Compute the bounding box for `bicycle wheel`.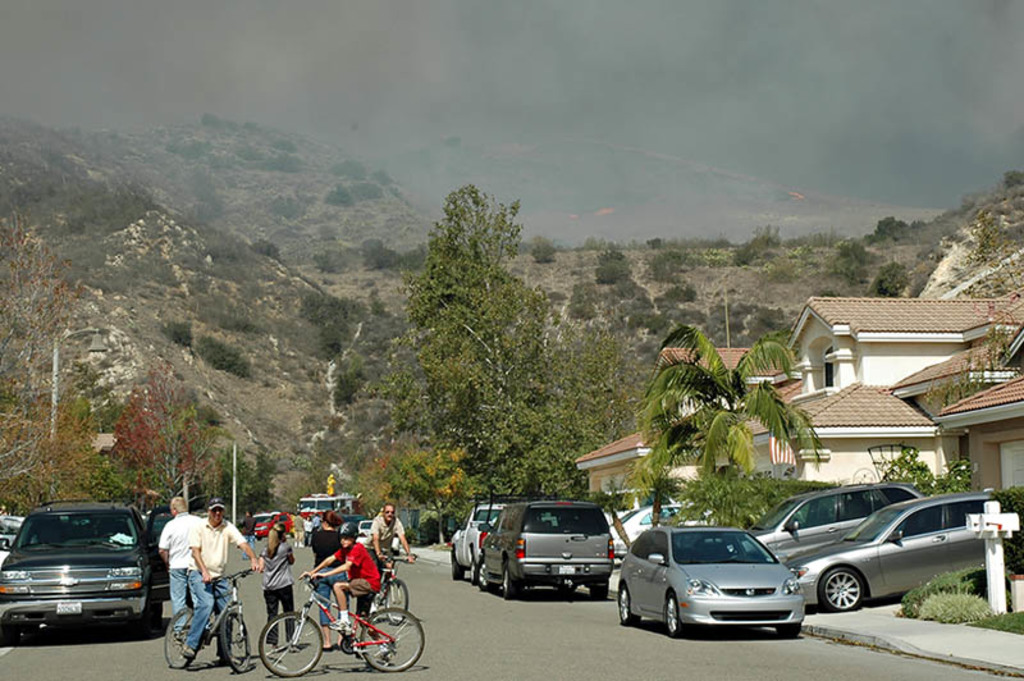
pyautogui.locateOnScreen(157, 611, 187, 672).
